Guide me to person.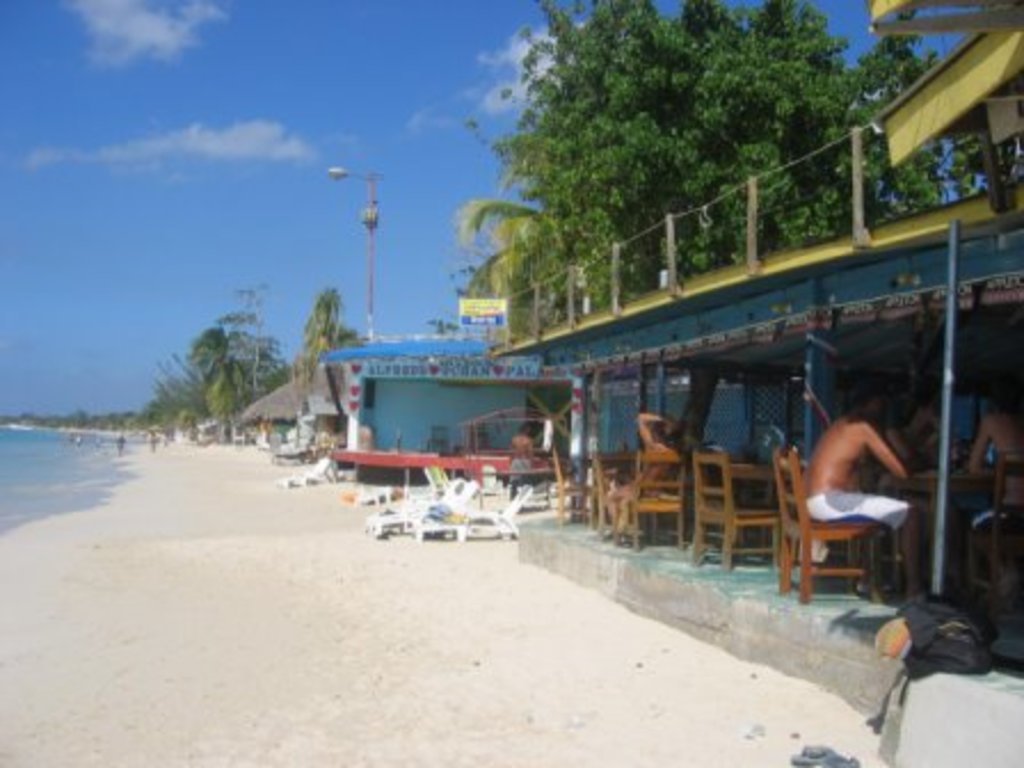
Guidance: <box>880,393,949,585</box>.
